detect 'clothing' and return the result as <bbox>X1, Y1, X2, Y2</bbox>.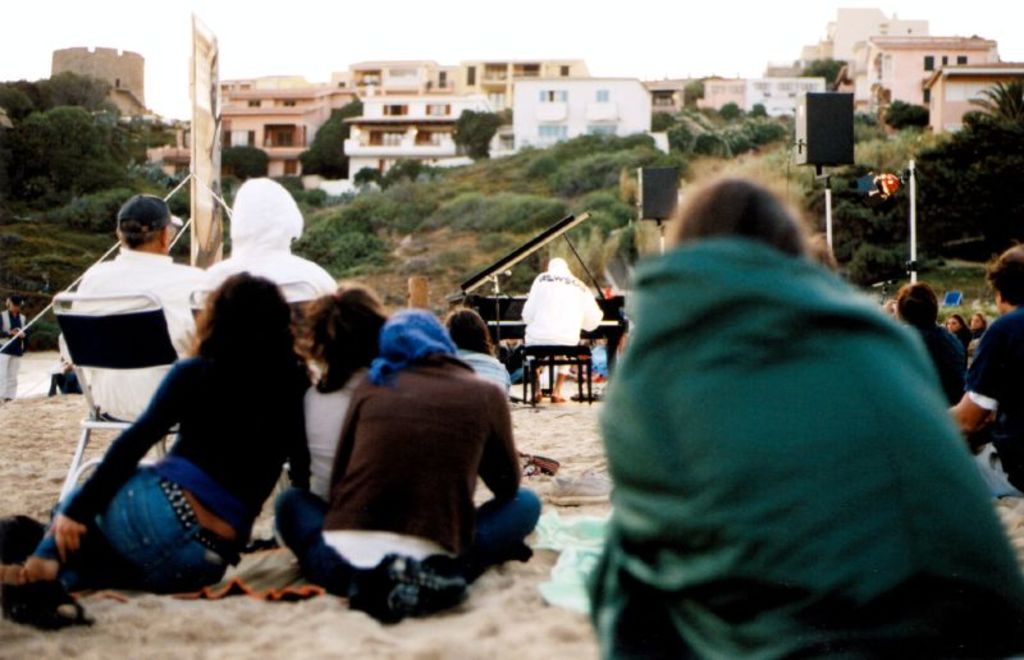
<bbox>207, 171, 333, 302</bbox>.
